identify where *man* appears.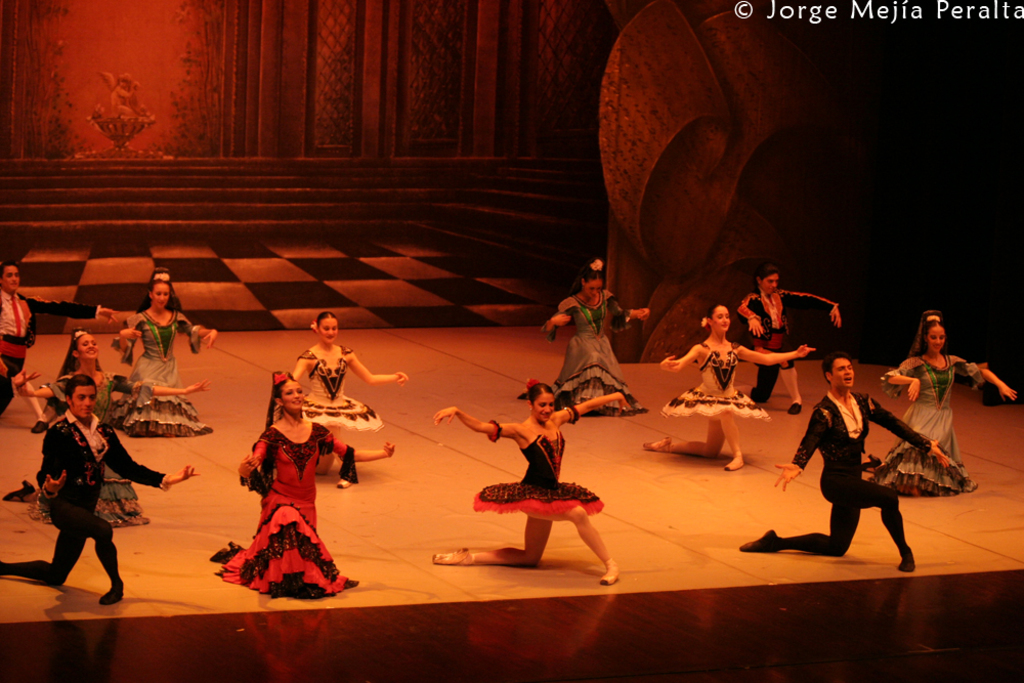
Appears at x1=0, y1=375, x2=201, y2=605.
